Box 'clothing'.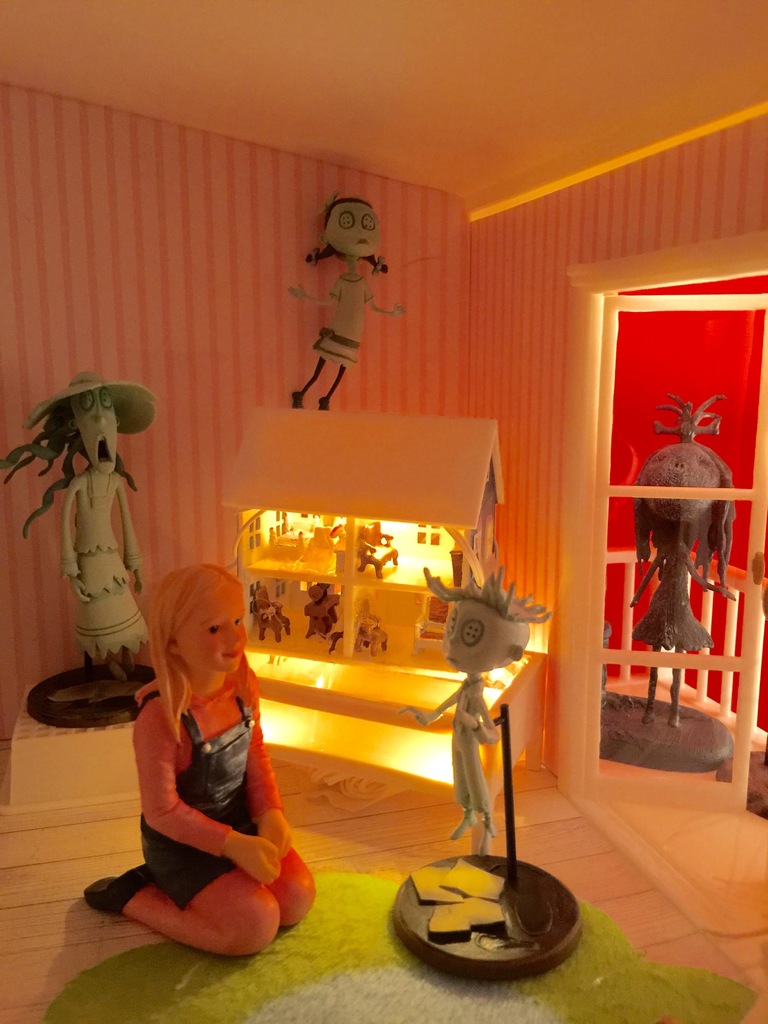
109, 614, 293, 937.
